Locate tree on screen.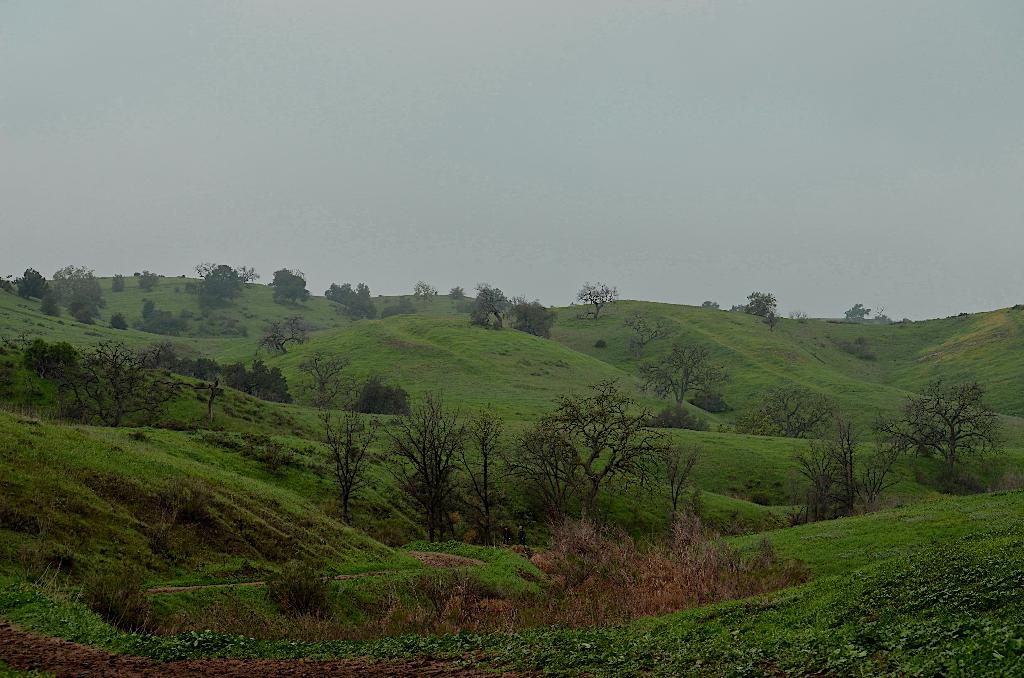
On screen at {"x1": 321, "y1": 401, "x2": 388, "y2": 520}.
